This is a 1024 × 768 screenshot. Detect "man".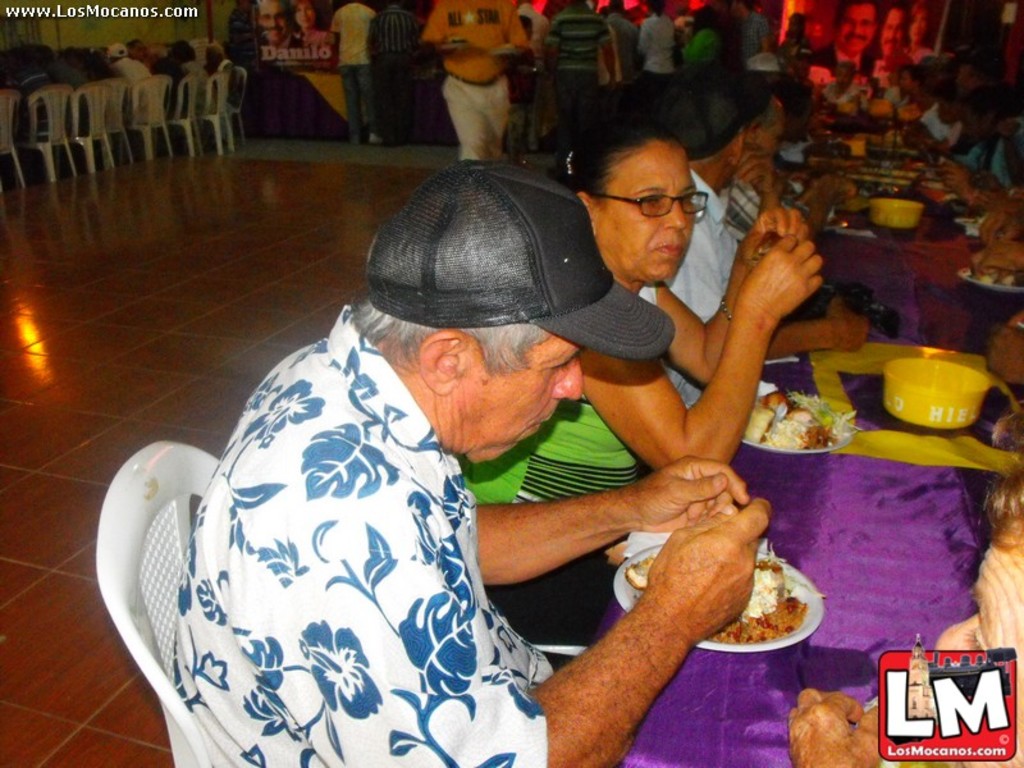
(718,79,860,239).
